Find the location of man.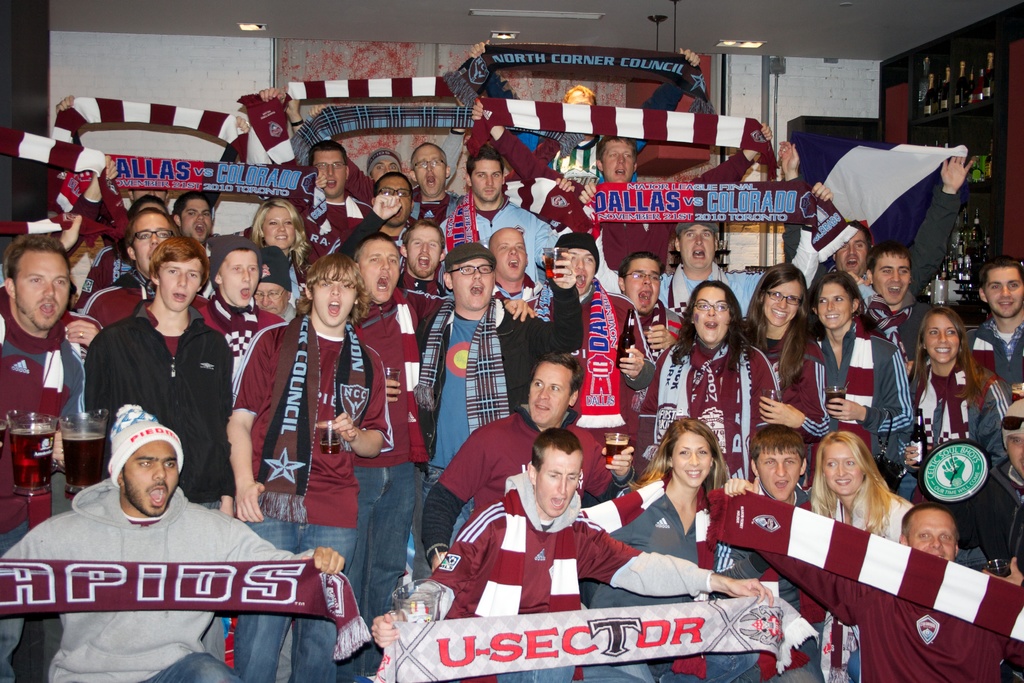
Location: pyautogui.locateOnScreen(865, 241, 940, 381).
